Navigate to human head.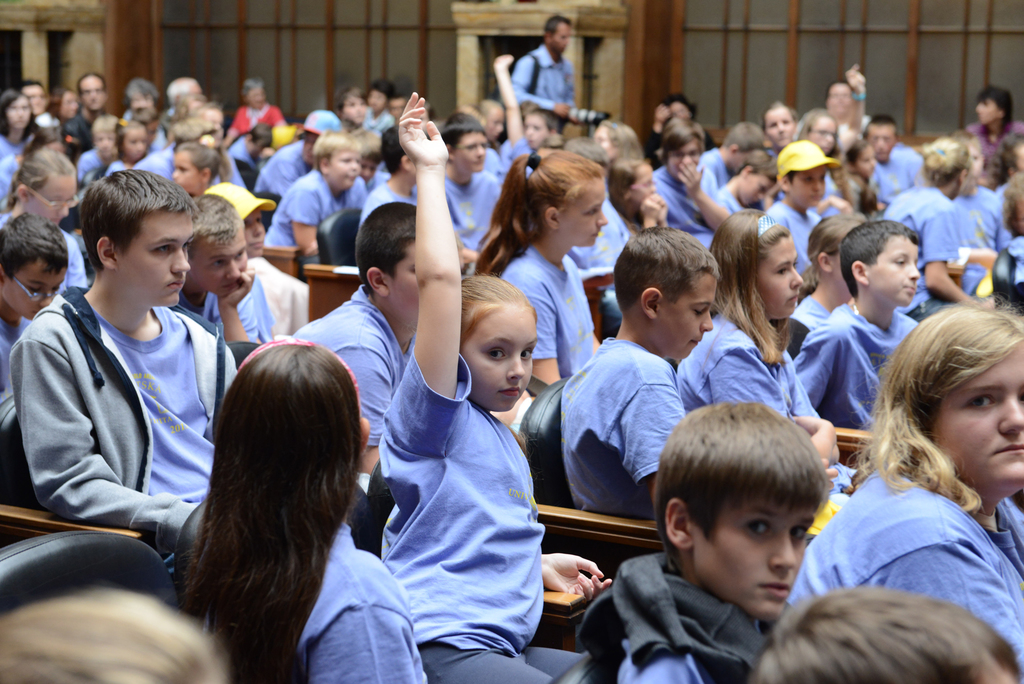
Navigation target: left=839, top=224, right=919, bottom=313.
